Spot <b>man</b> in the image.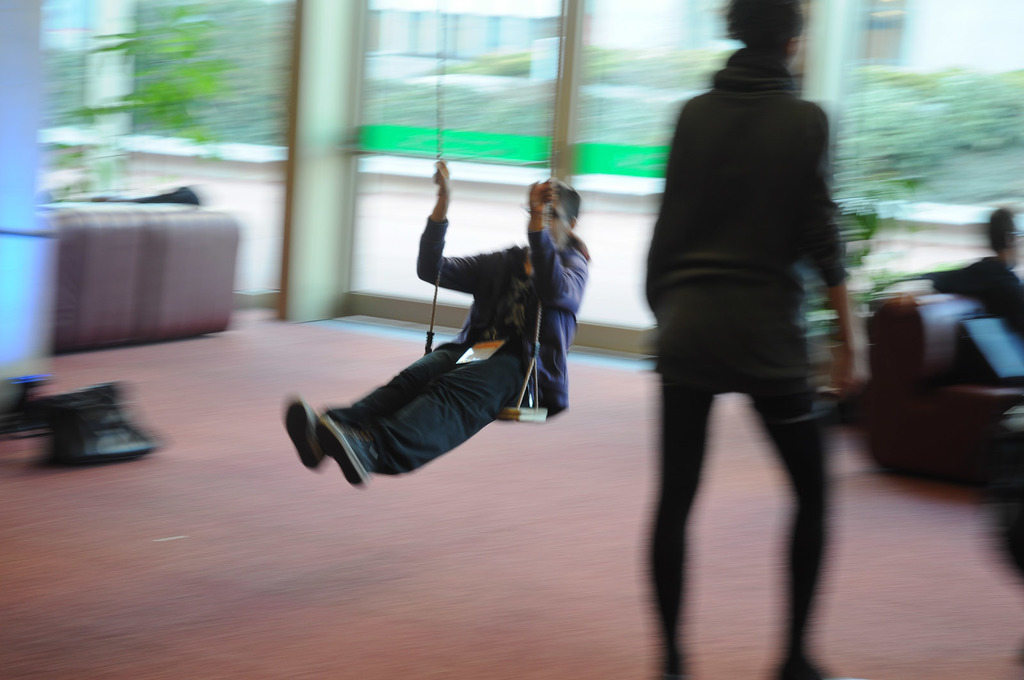
<b>man</b> found at [268, 233, 596, 496].
